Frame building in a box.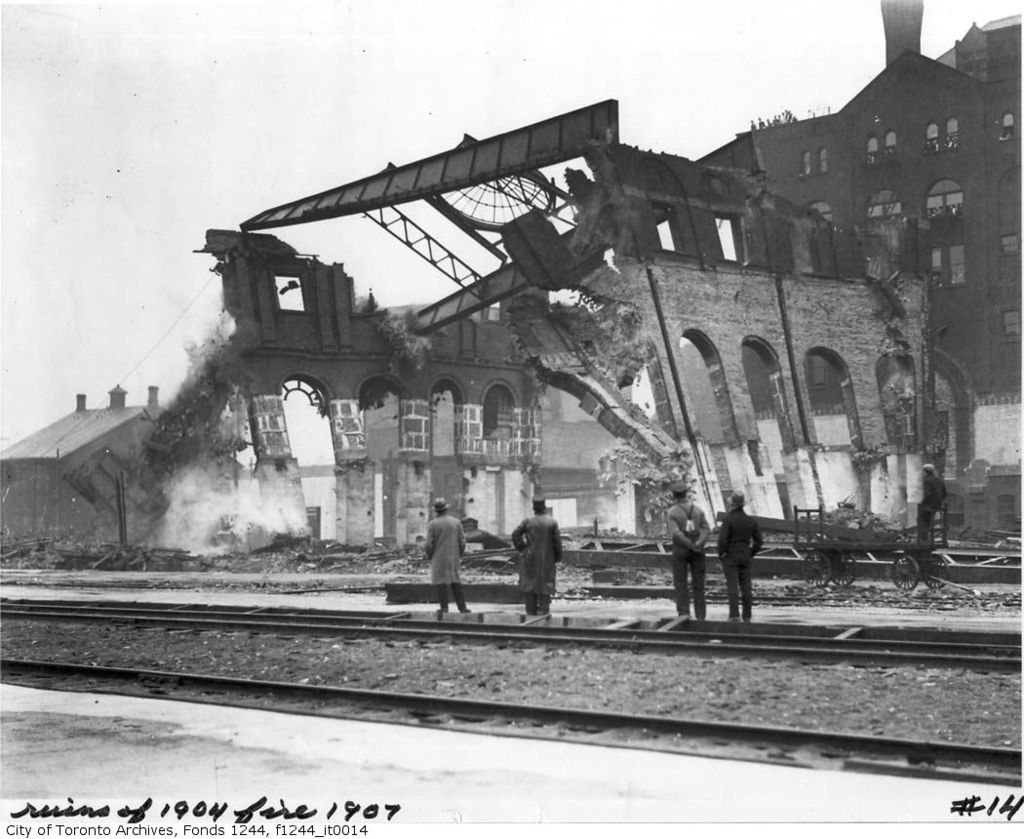
bbox=[0, 382, 172, 547].
